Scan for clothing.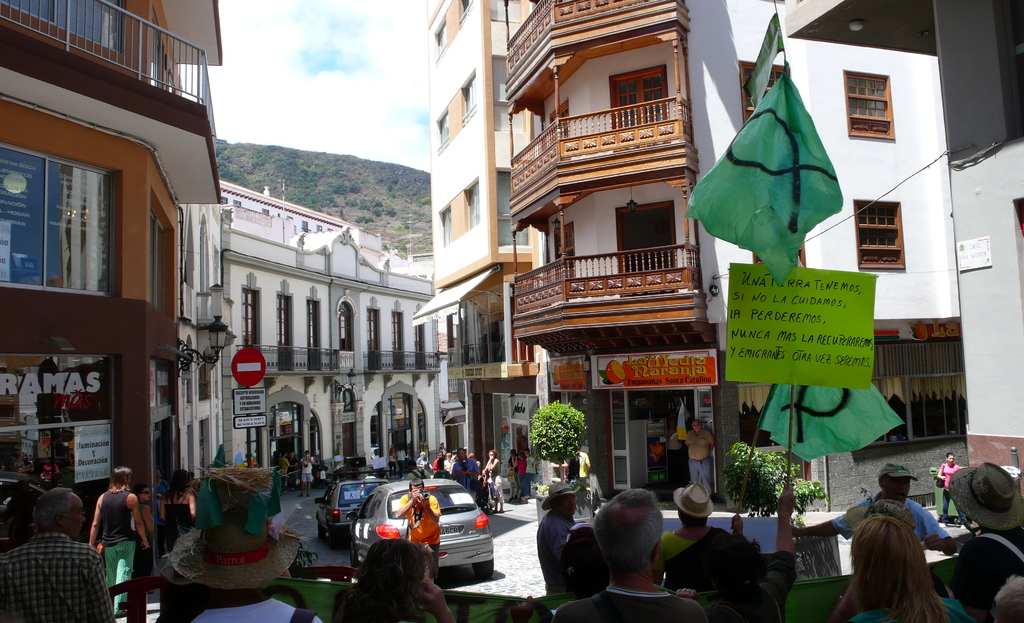
Scan result: region(539, 514, 577, 587).
